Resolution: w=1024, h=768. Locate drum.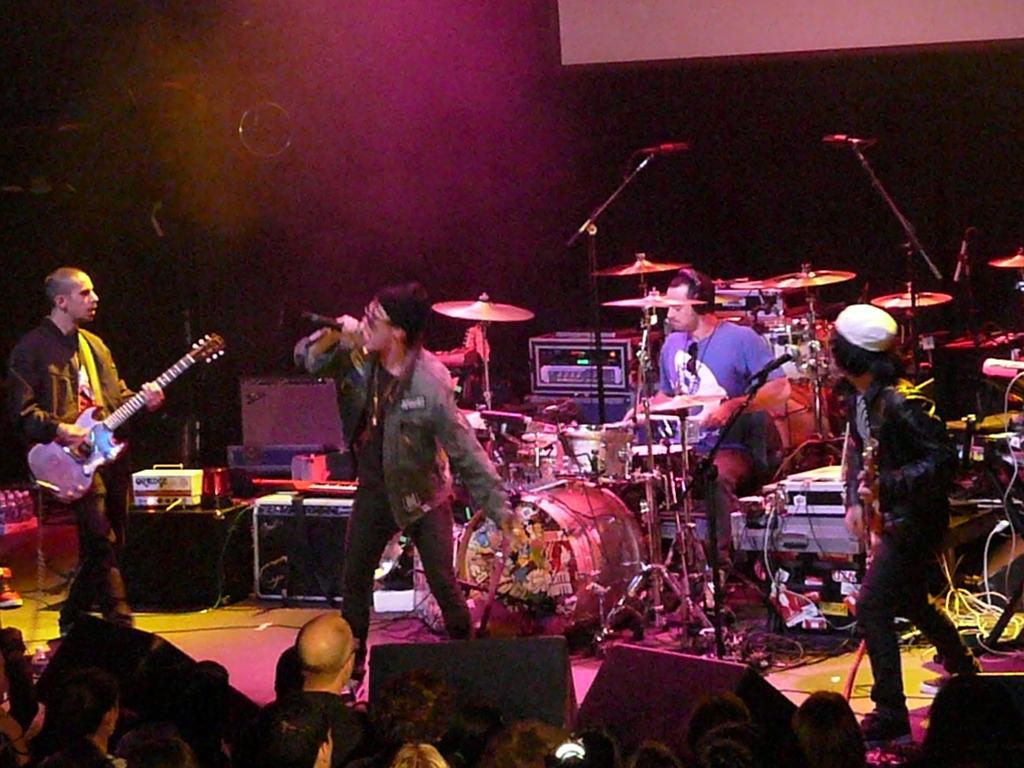
Rect(492, 431, 559, 481).
